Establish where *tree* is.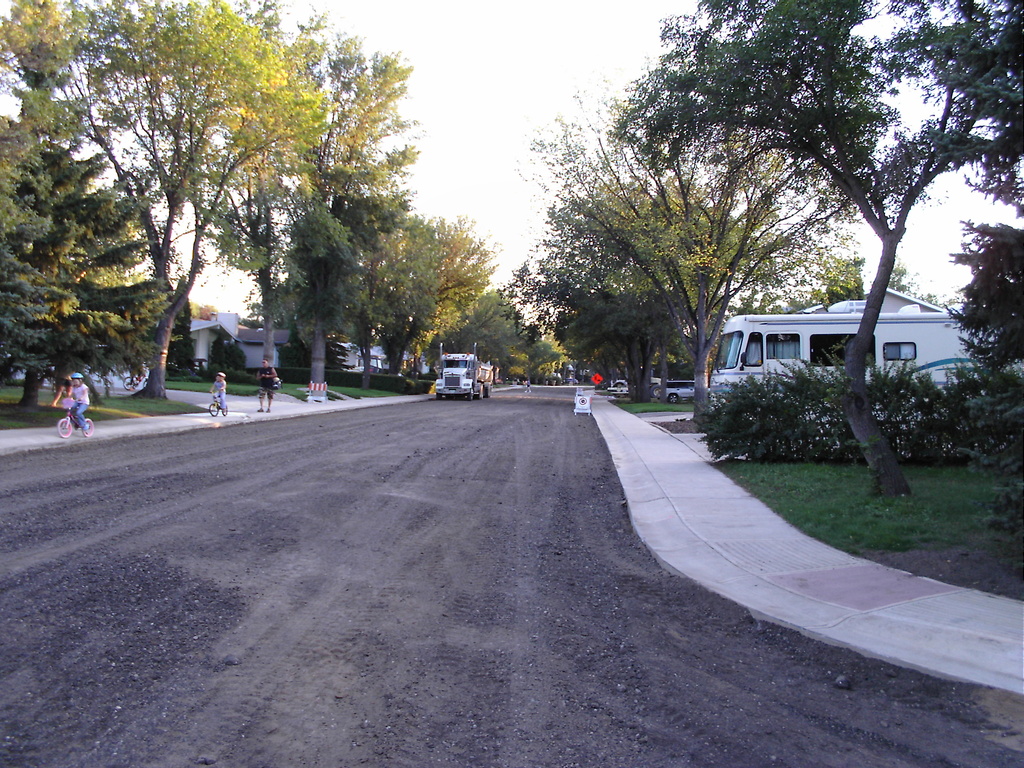
Established at Rect(520, 42, 888, 430).
